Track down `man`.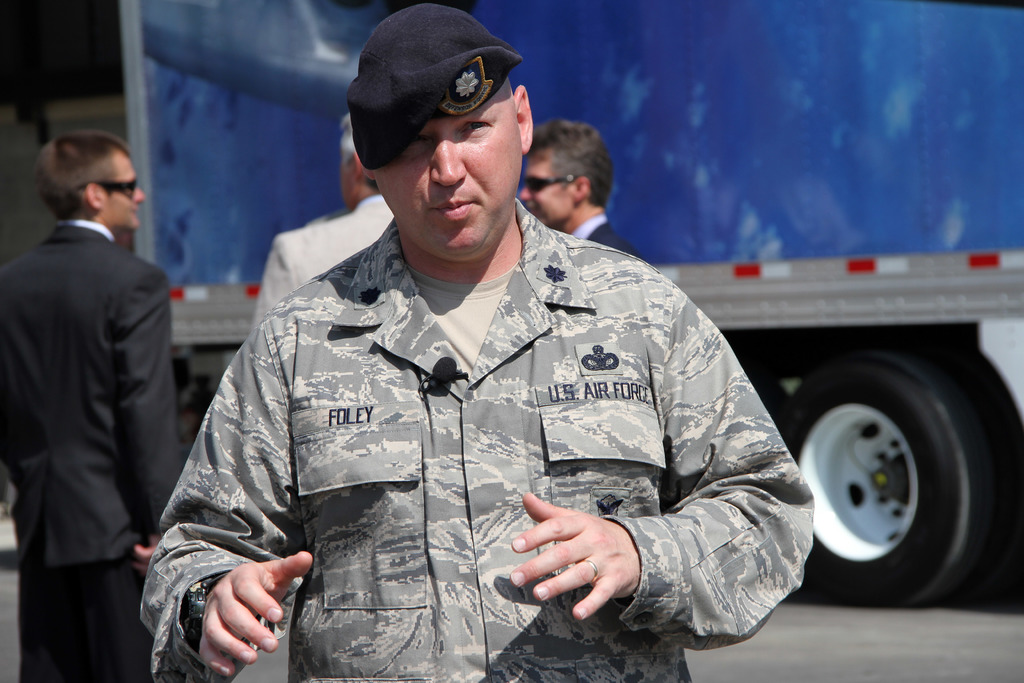
Tracked to (255,110,399,328).
